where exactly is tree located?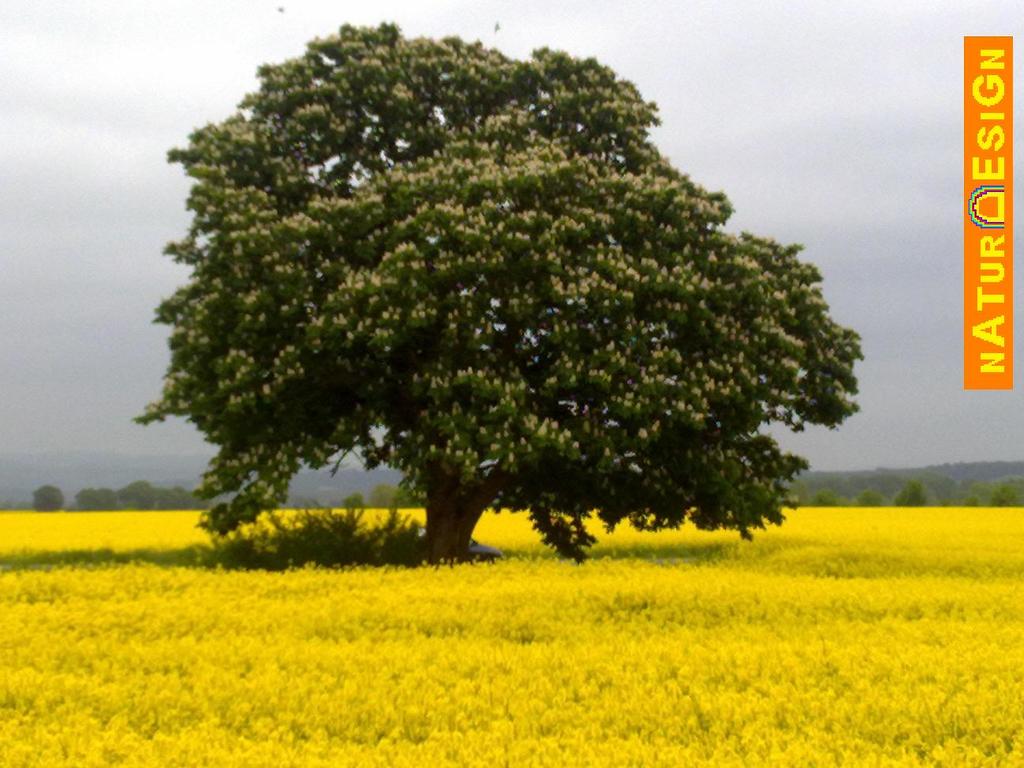
Its bounding box is (157, 485, 210, 507).
